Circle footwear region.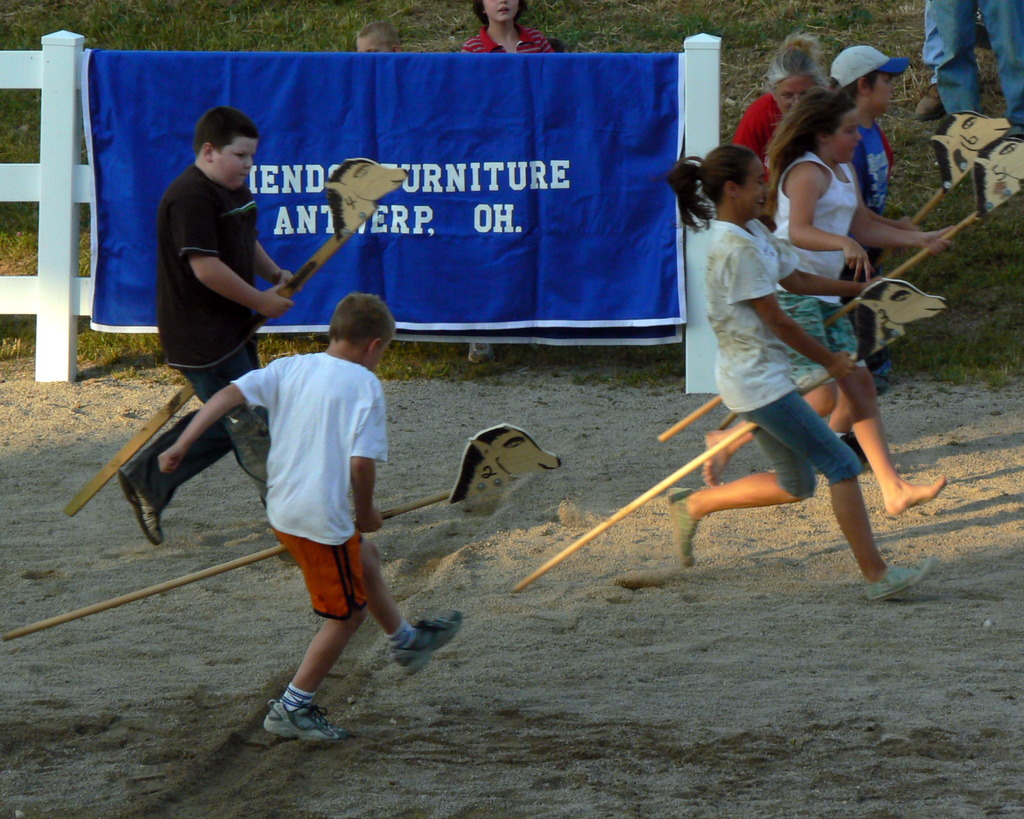
Region: [x1=120, y1=471, x2=173, y2=548].
